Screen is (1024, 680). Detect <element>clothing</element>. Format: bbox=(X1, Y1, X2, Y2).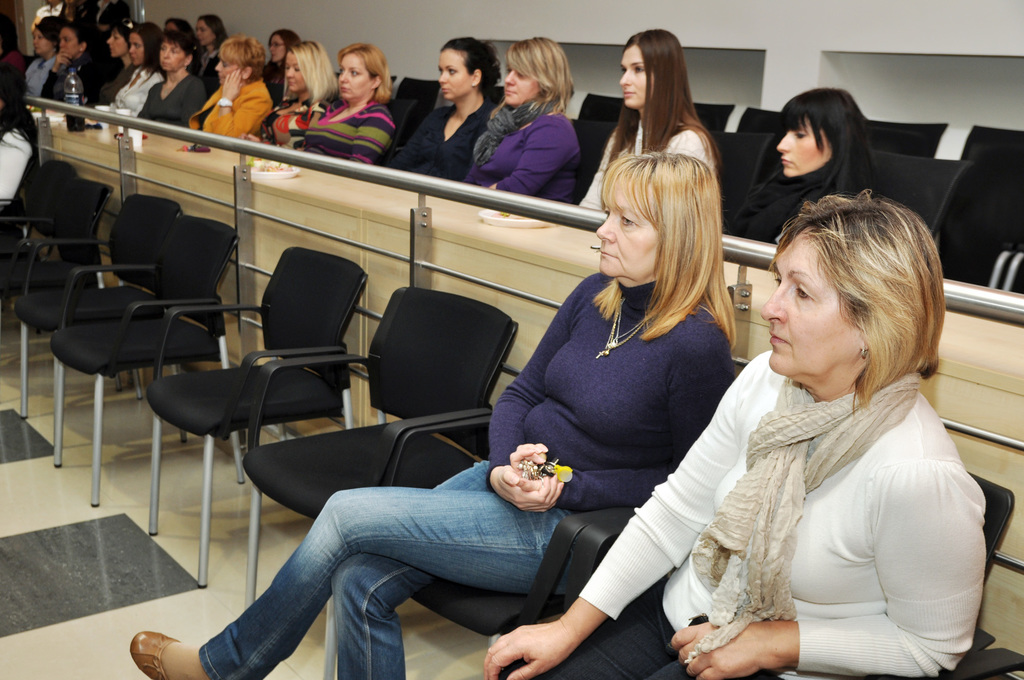
bbox=(116, 63, 163, 118).
